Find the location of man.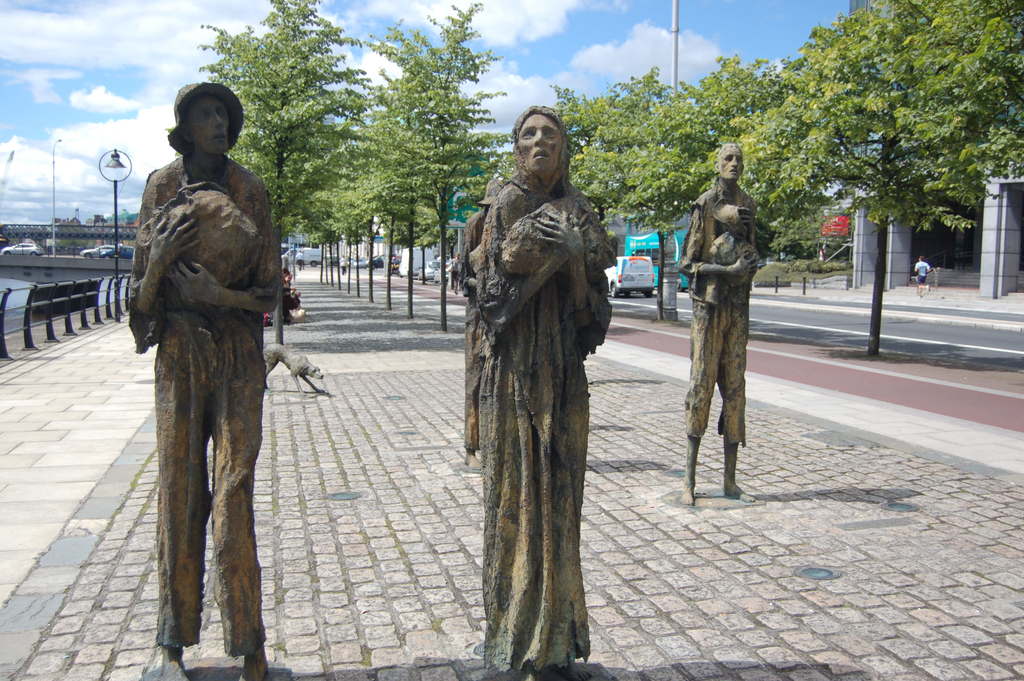
Location: (left=676, top=142, right=760, bottom=507).
